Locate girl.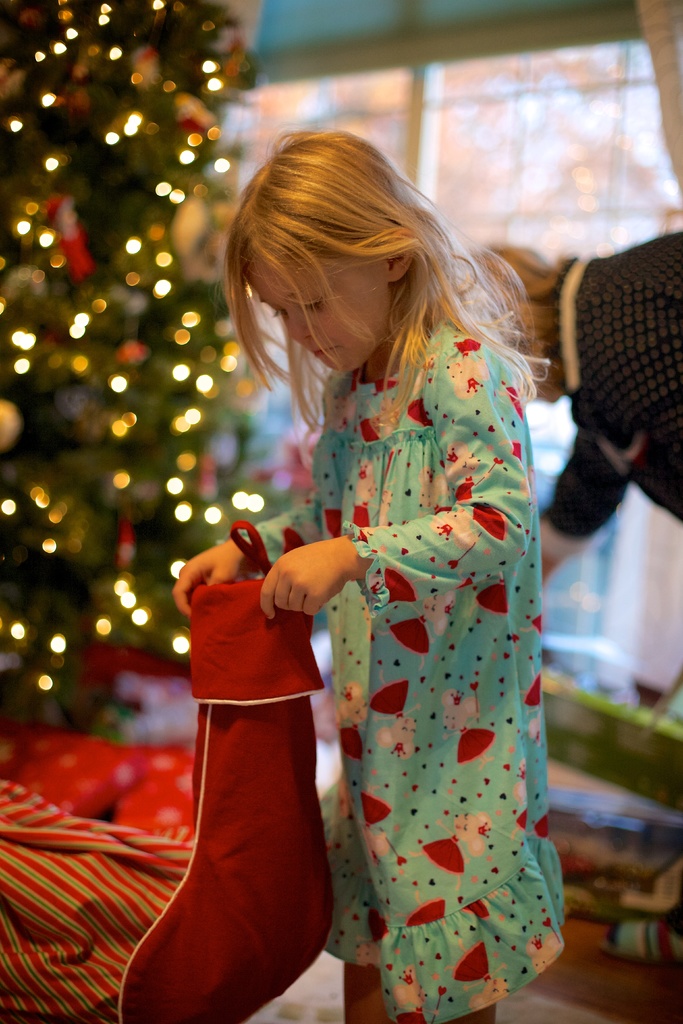
Bounding box: {"left": 170, "top": 124, "right": 570, "bottom": 1023}.
